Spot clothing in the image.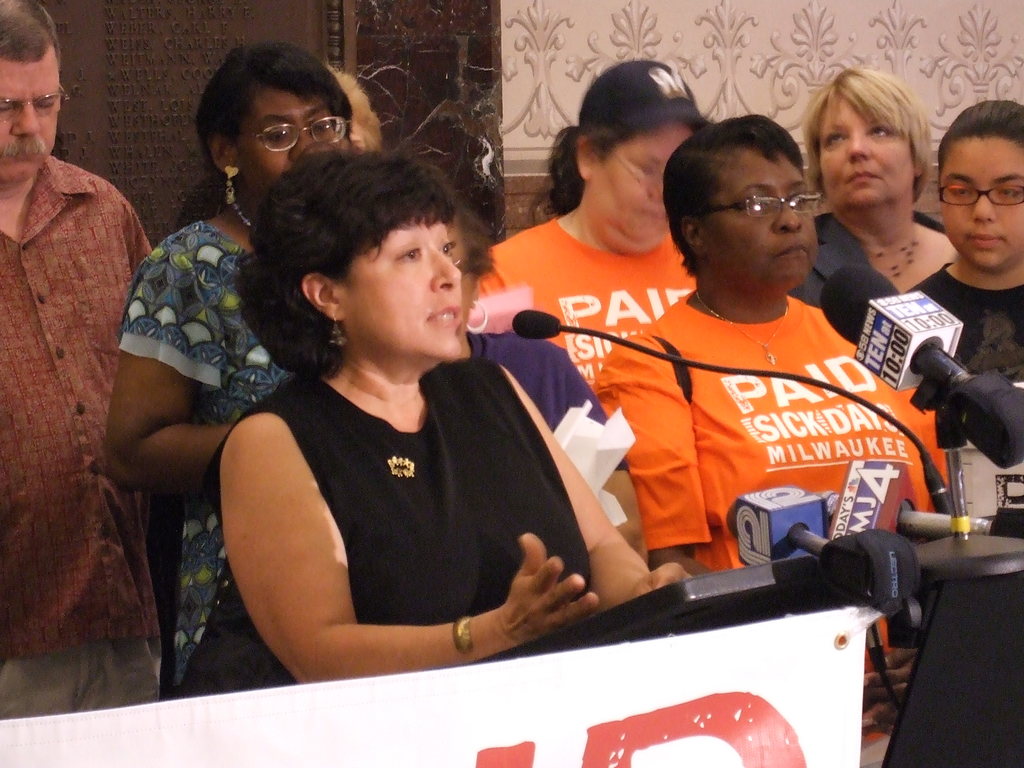
clothing found at (468, 211, 698, 416).
